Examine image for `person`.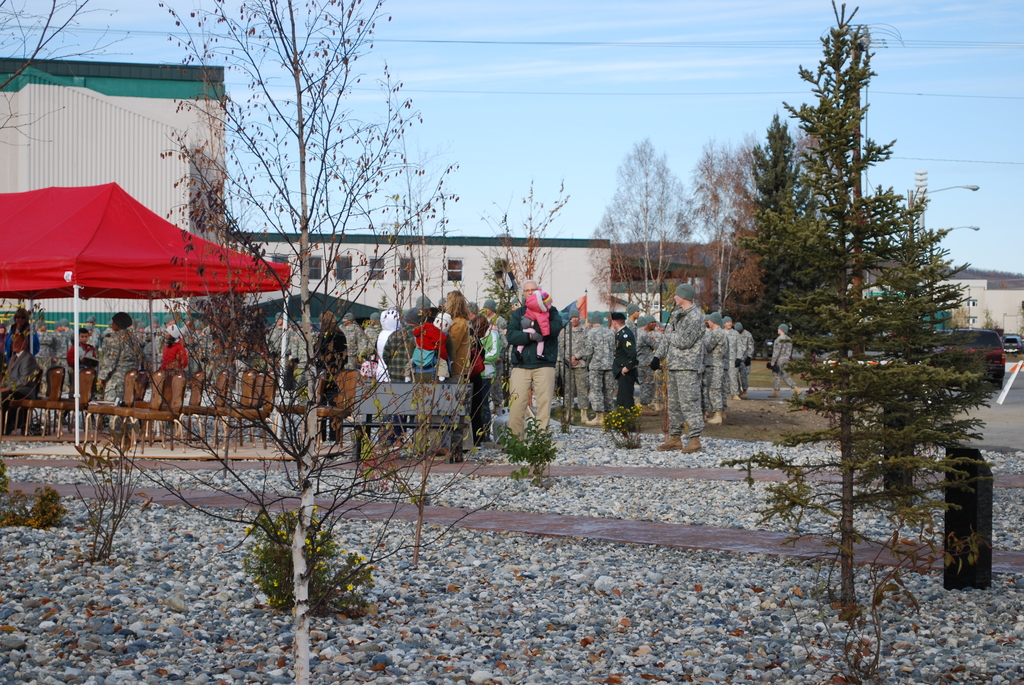
Examination result: <region>143, 317, 162, 372</region>.
